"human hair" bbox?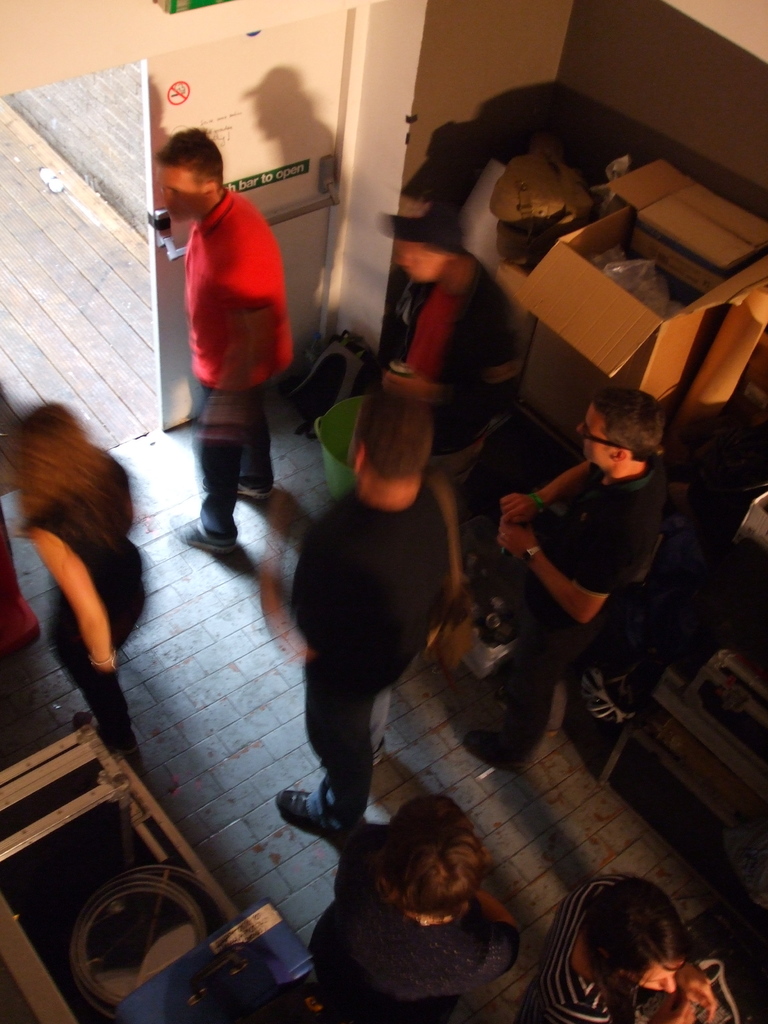
Rect(579, 863, 687, 1004)
